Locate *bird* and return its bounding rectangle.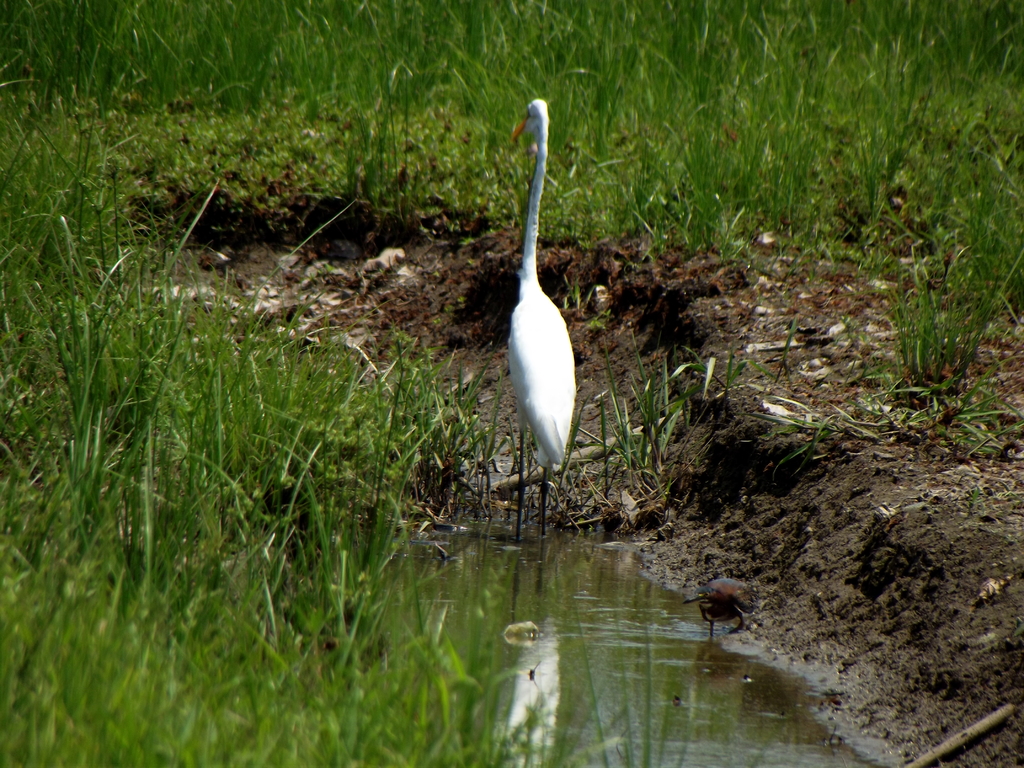
480/97/589/514.
